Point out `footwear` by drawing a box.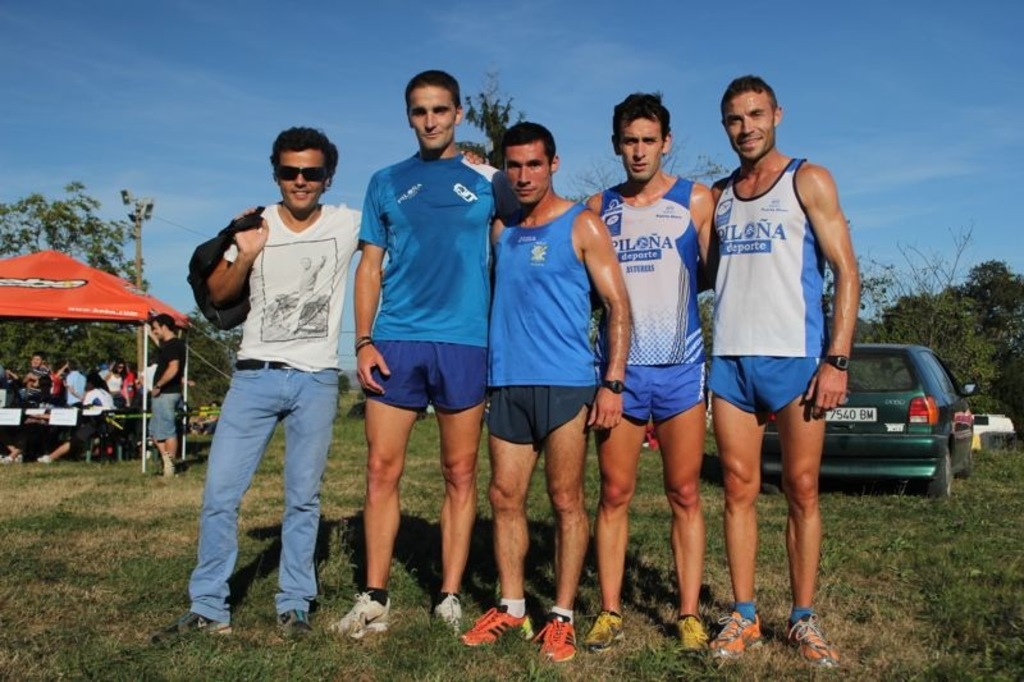
pyautogui.locateOnScreen(756, 600, 835, 658).
